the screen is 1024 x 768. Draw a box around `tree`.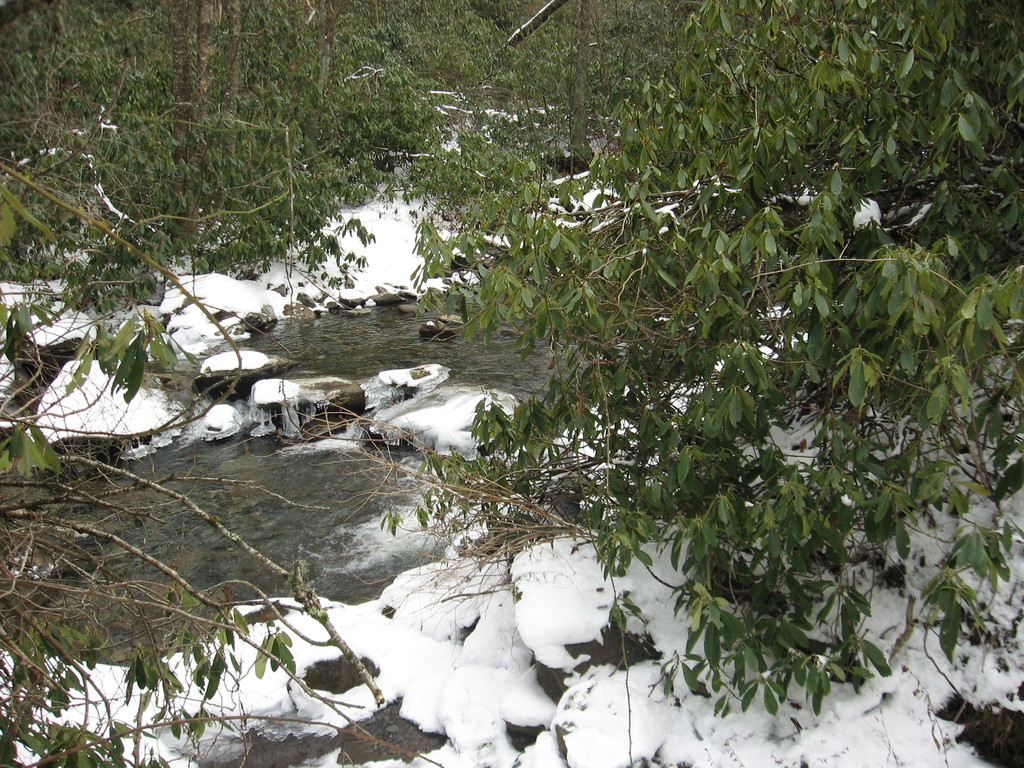
[x1=405, y1=0, x2=1023, y2=714].
